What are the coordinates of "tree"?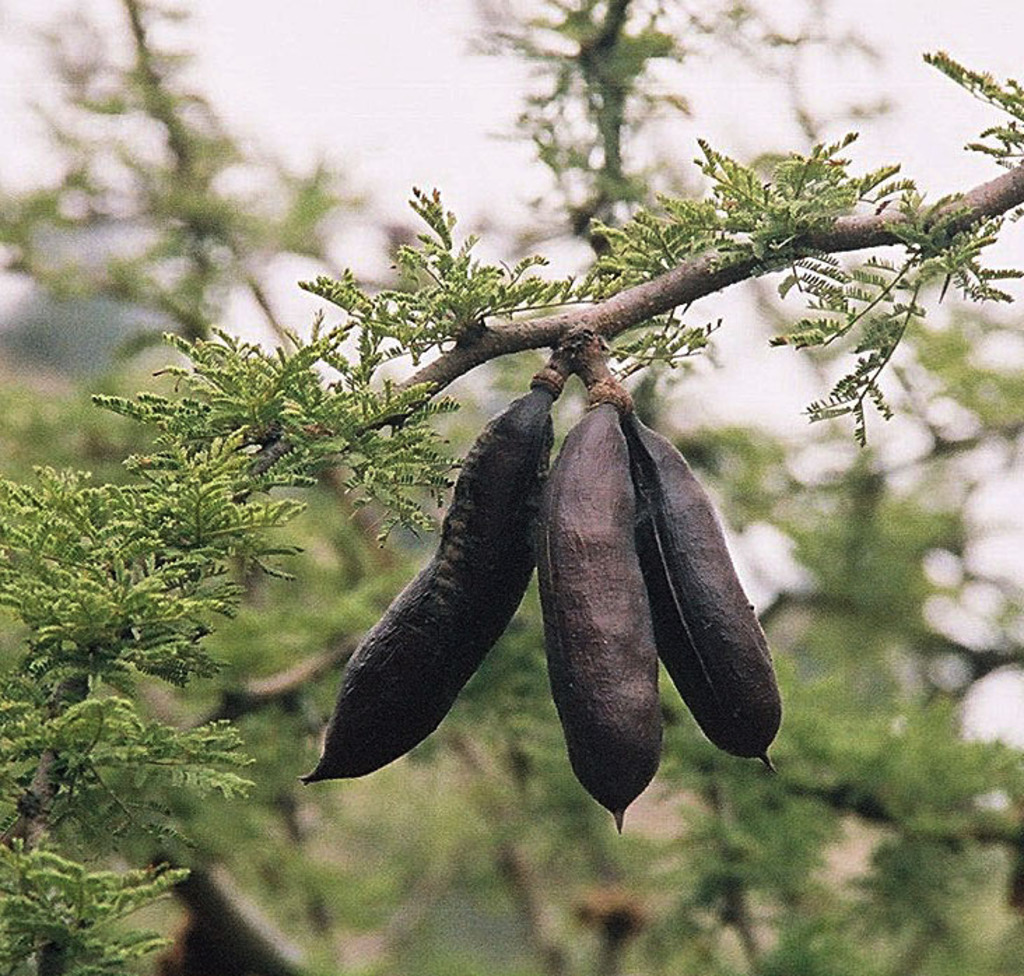
[left=0, top=0, right=1023, bottom=975].
